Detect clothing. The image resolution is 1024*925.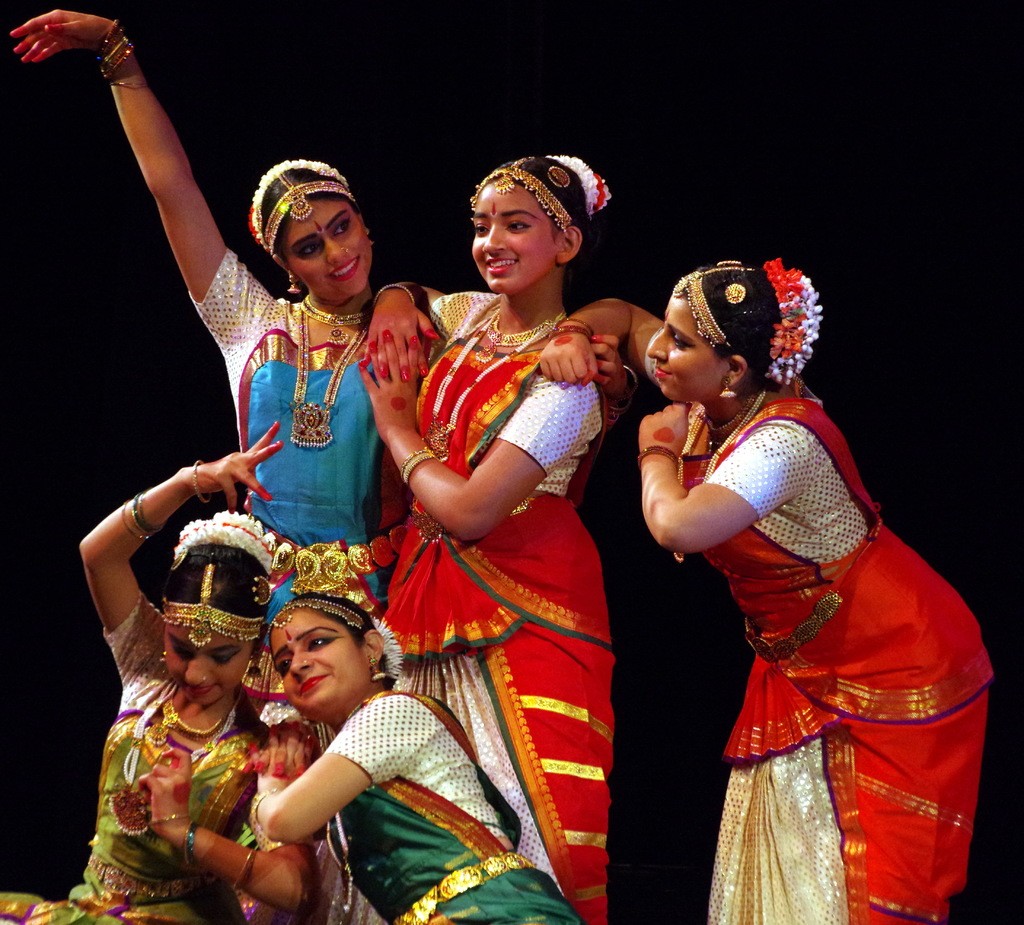
{"left": 311, "top": 681, "right": 581, "bottom": 924}.
